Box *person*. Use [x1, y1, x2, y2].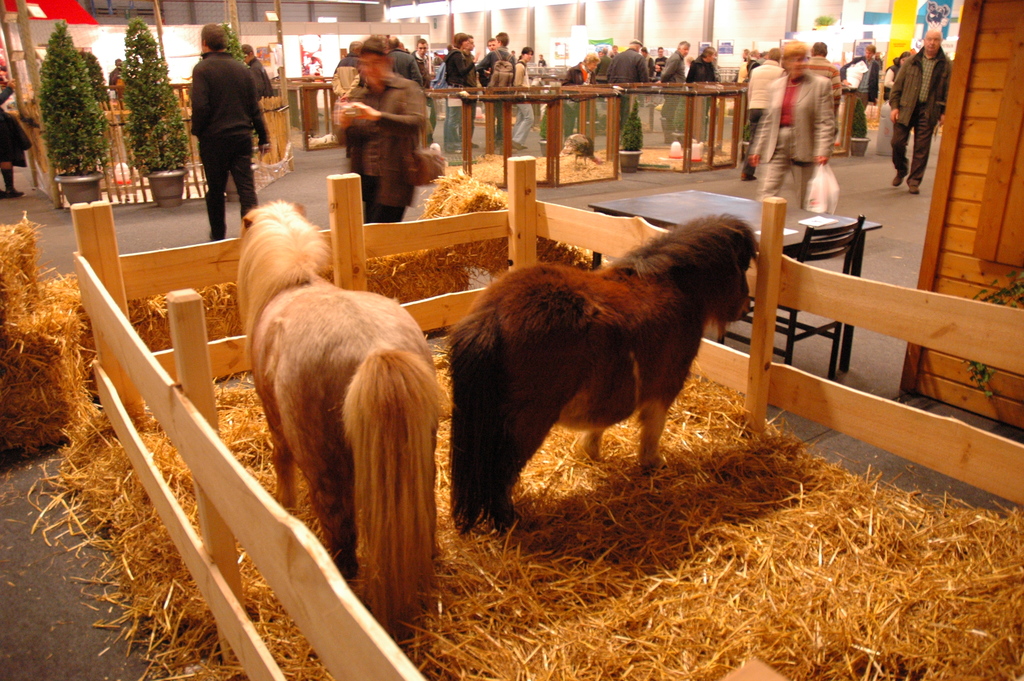
[177, 21, 272, 228].
